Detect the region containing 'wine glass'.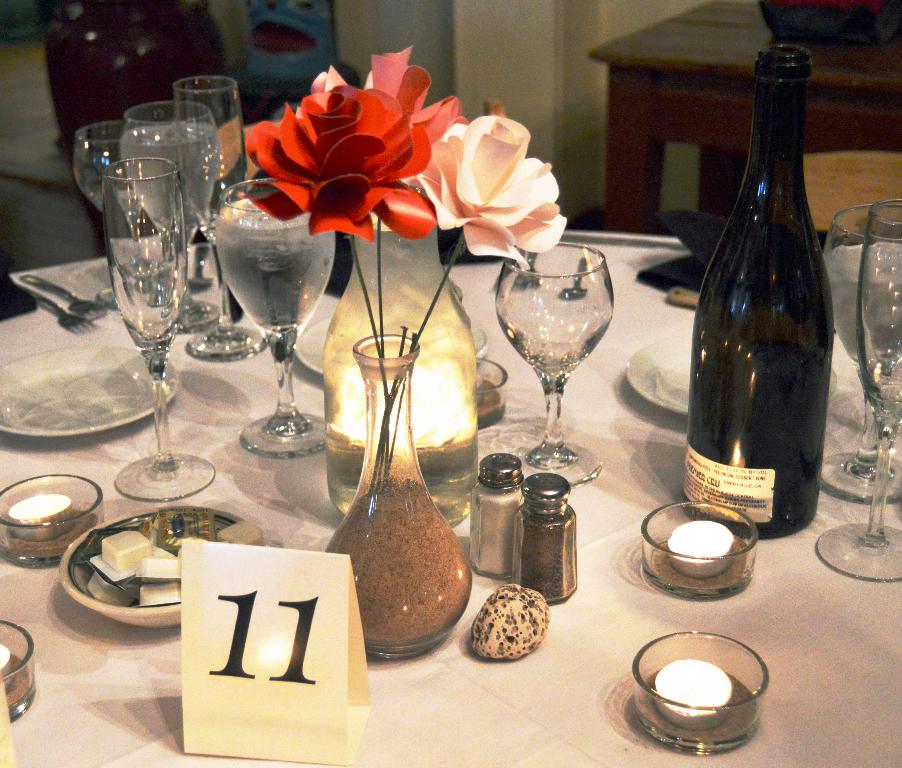
(170, 74, 269, 361).
